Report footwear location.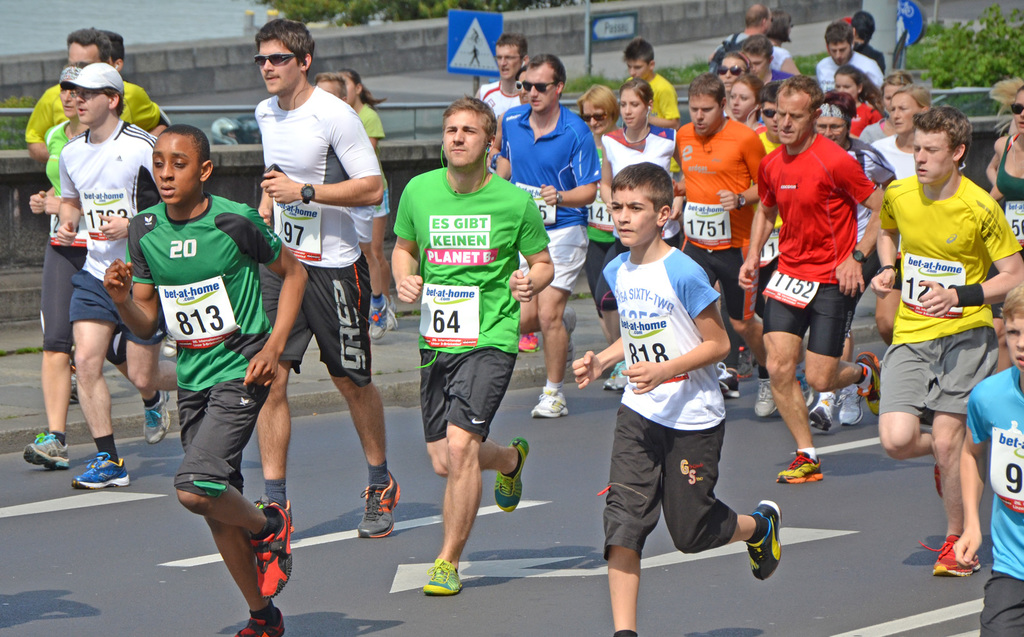
Report: BBox(140, 392, 170, 444).
